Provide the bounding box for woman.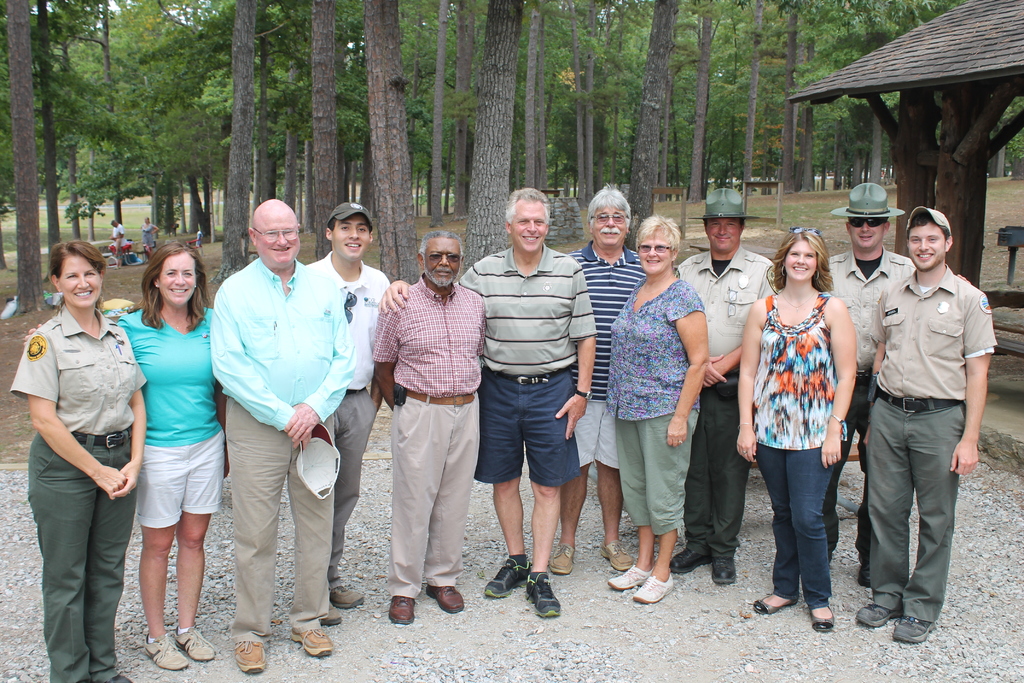
[x1=12, y1=240, x2=146, y2=682].
